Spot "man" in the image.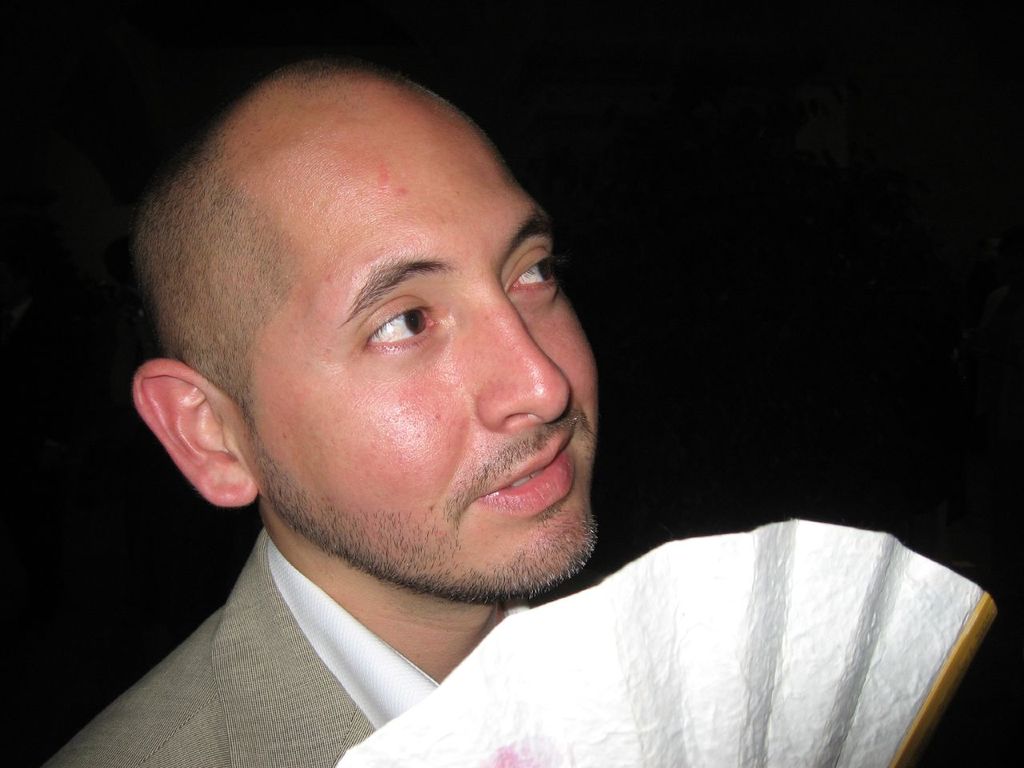
"man" found at 34 56 835 767.
